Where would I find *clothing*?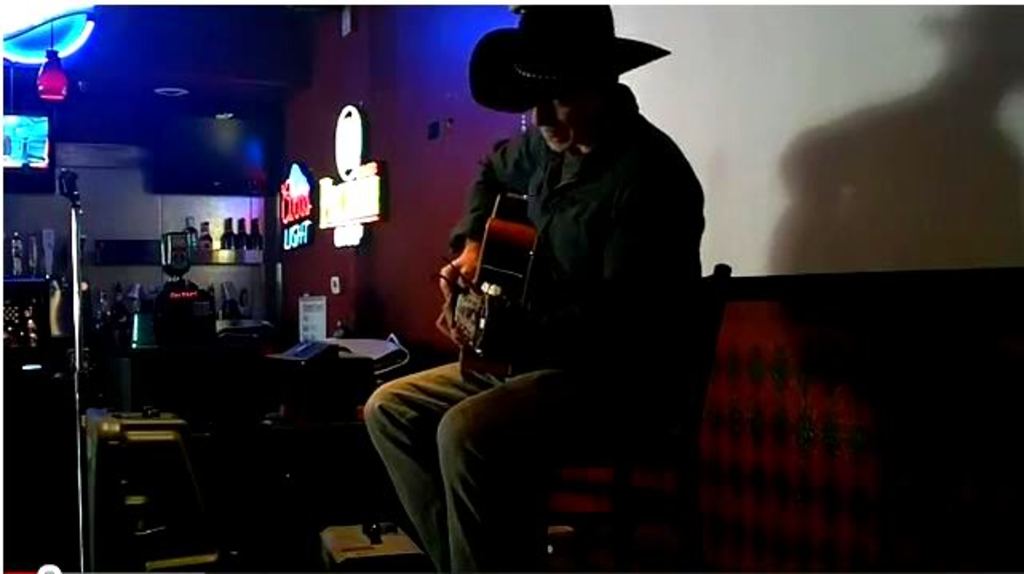
At [428, 16, 717, 545].
